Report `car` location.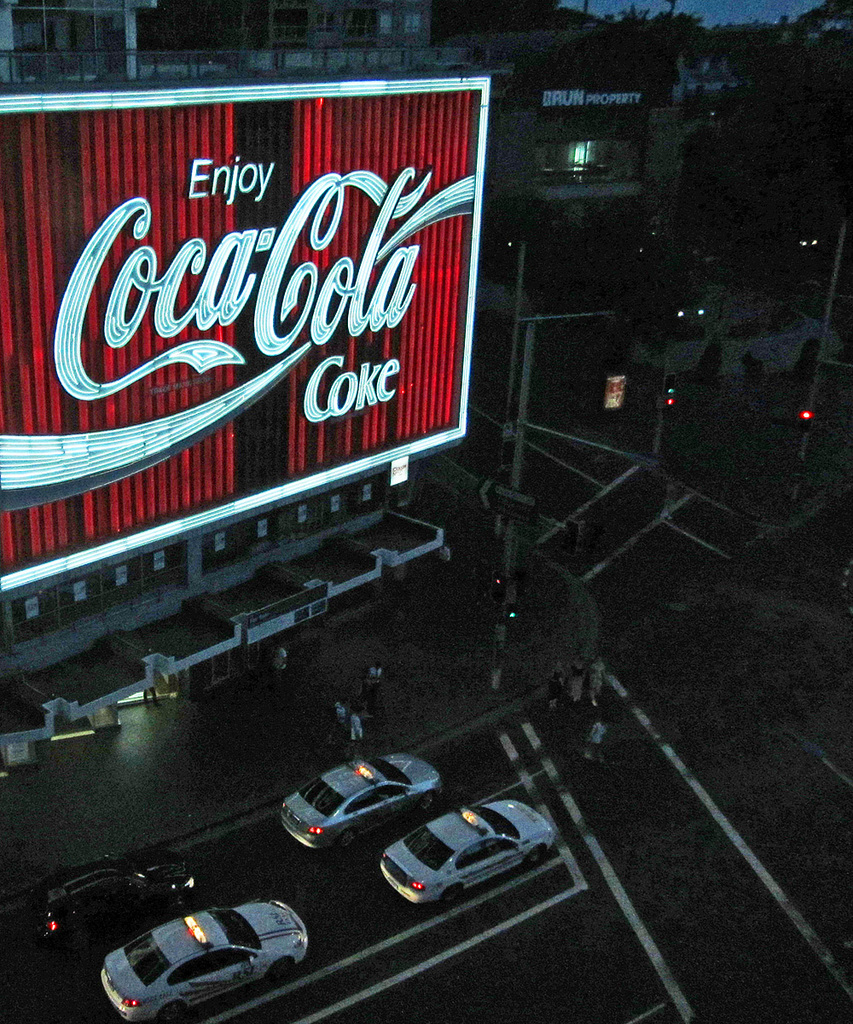
Report: {"x1": 277, "y1": 752, "x2": 443, "y2": 846}.
